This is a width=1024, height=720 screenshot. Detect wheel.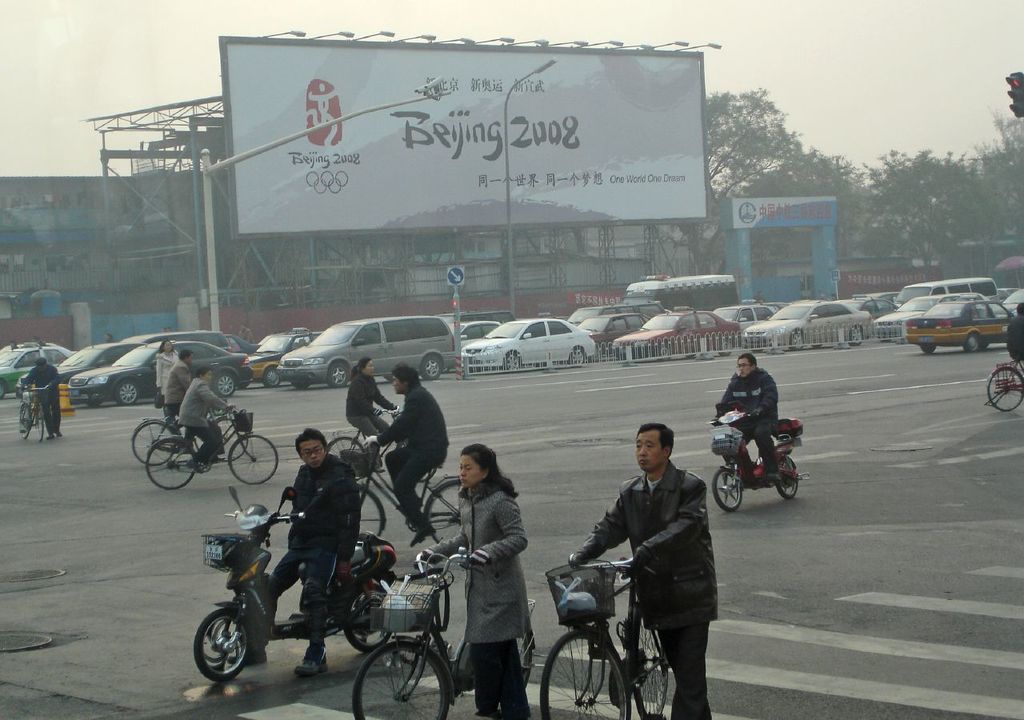
<box>327,362,346,387</box>.
